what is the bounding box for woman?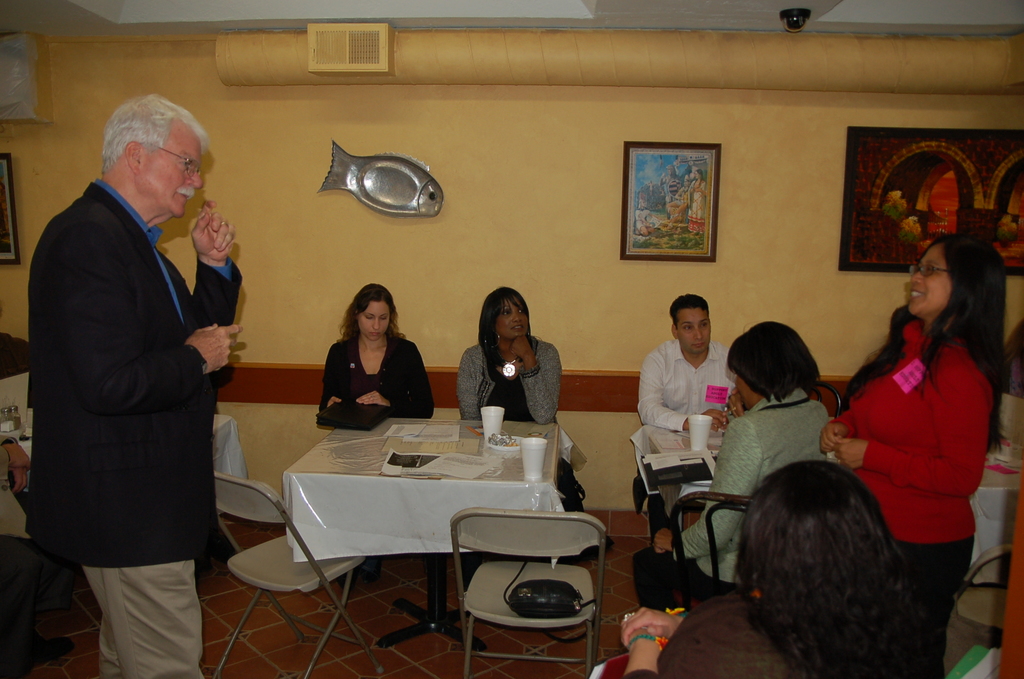
593 464 952 678.
